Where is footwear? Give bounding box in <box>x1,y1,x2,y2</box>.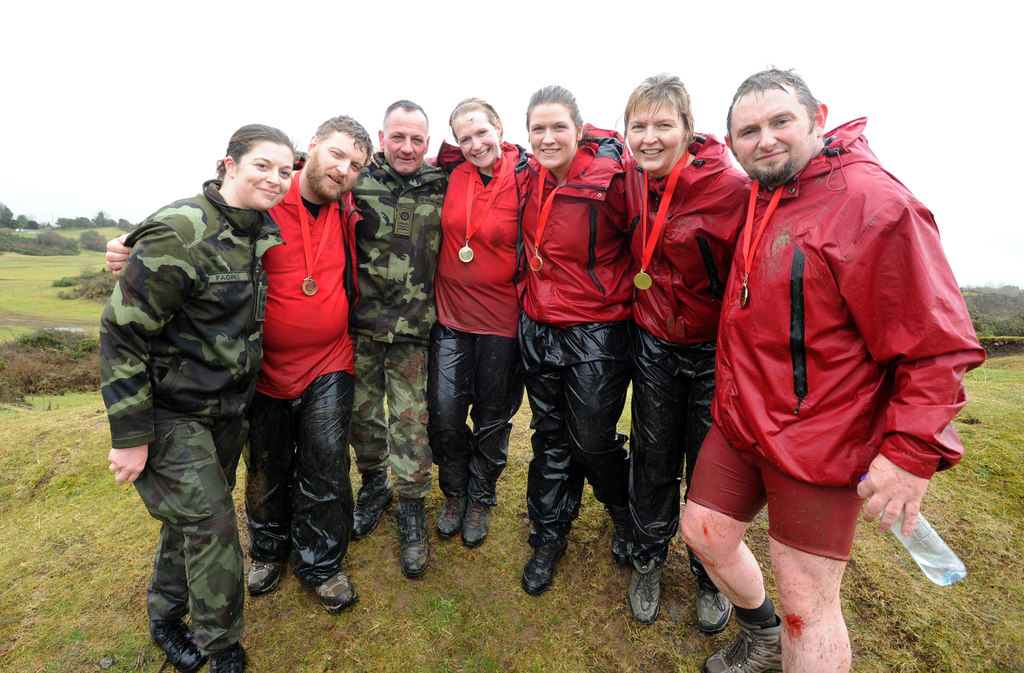
<box>241,557,284,592</box>.
